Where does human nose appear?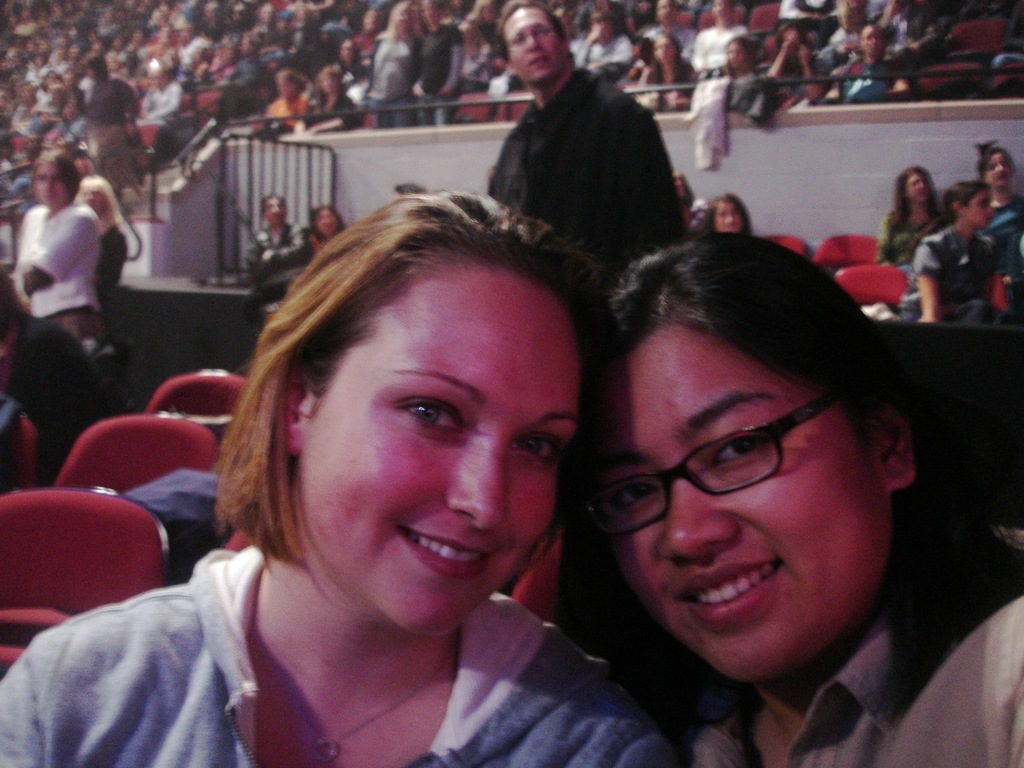
Appears at bbox=[518, 30, 541, 54].
